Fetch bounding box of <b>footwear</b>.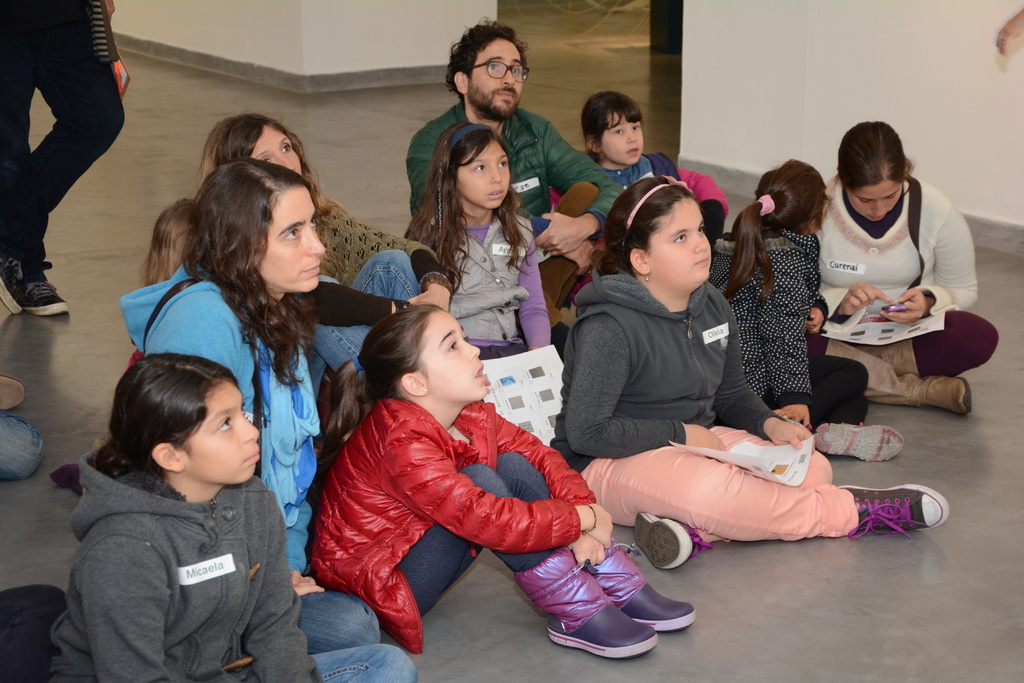
Bbox: {"left": 815, "top": 422, "right": 906, "bottom": 461}.
